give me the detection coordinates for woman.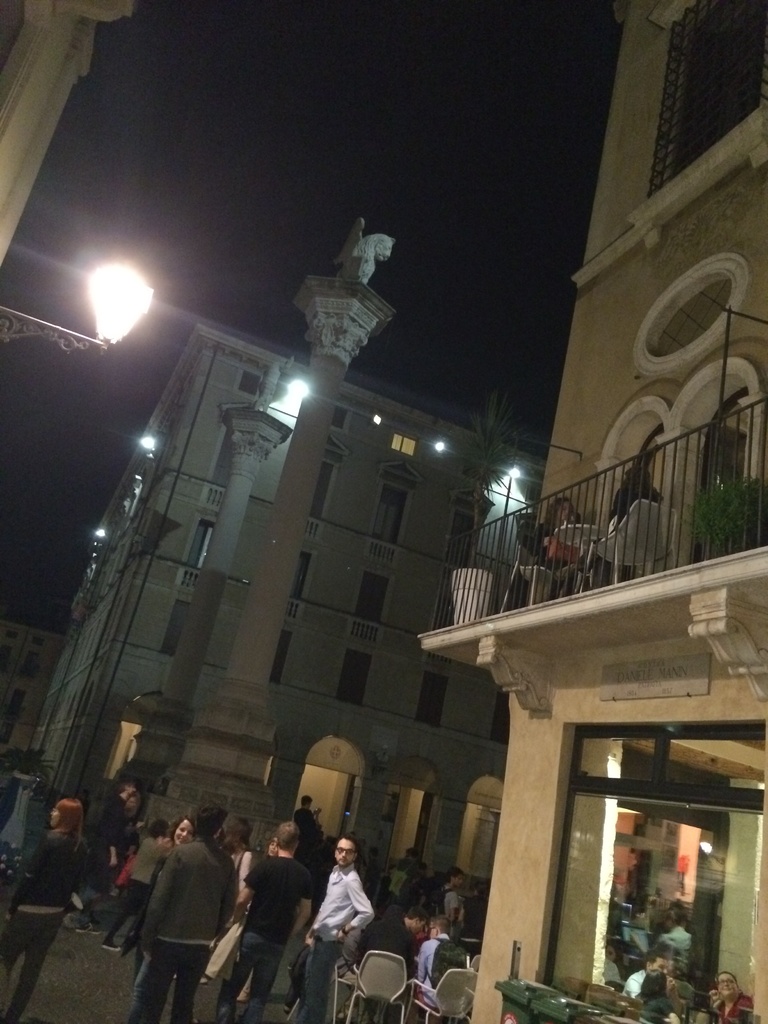
bbox(200, 812, 255, 982).
